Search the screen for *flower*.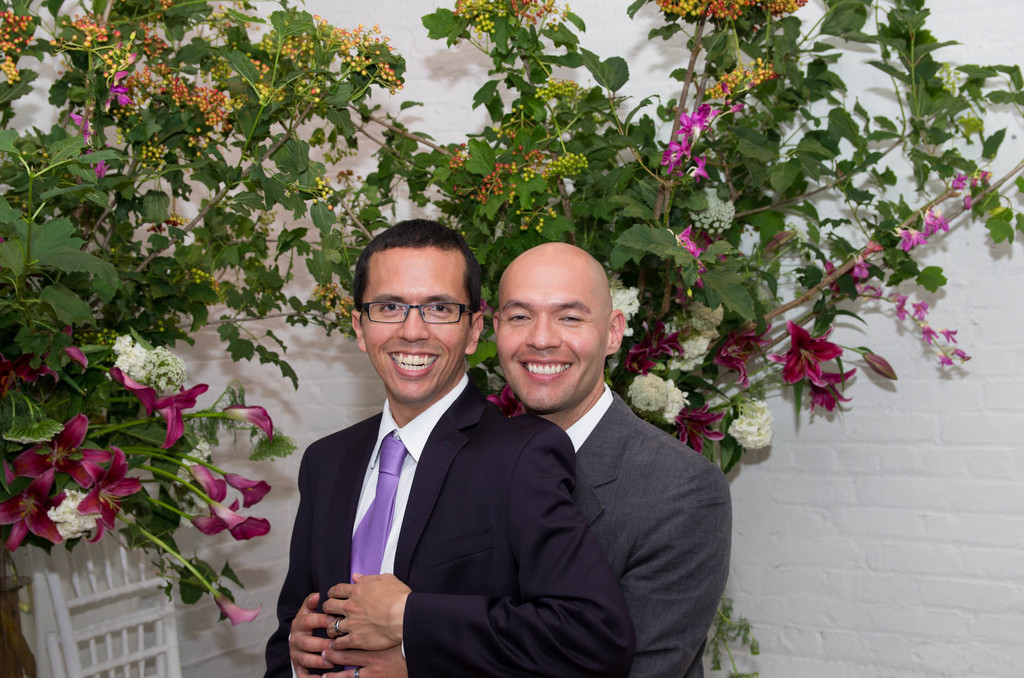
Found at left=680, top=398, right=721, bottom=454.
